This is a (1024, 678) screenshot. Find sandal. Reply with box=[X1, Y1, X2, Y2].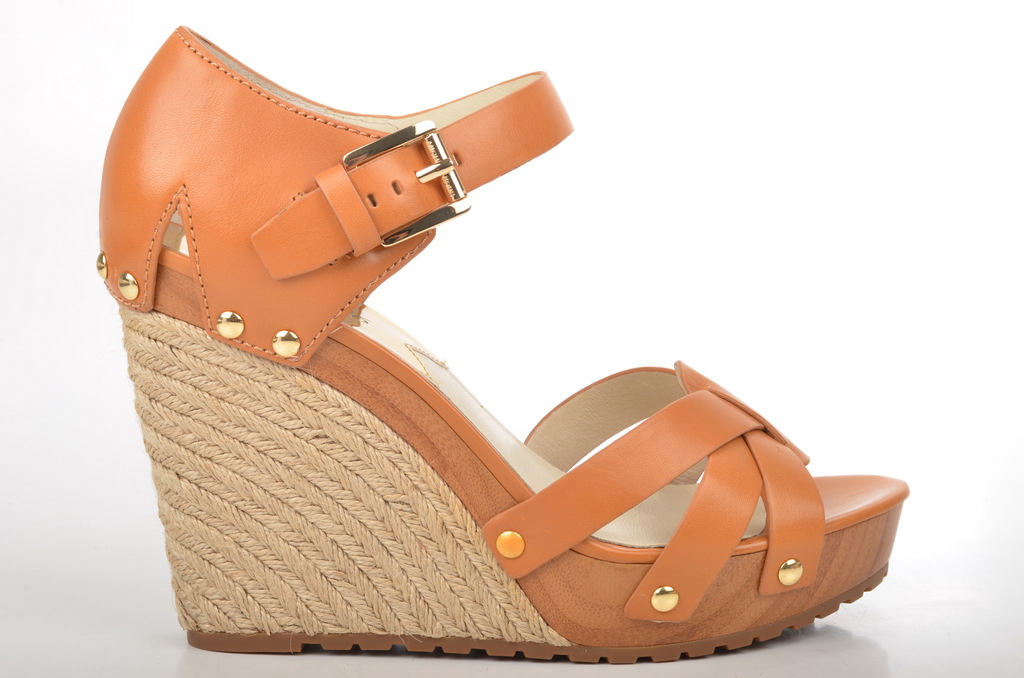
box=[98, 28, 909, 661].
